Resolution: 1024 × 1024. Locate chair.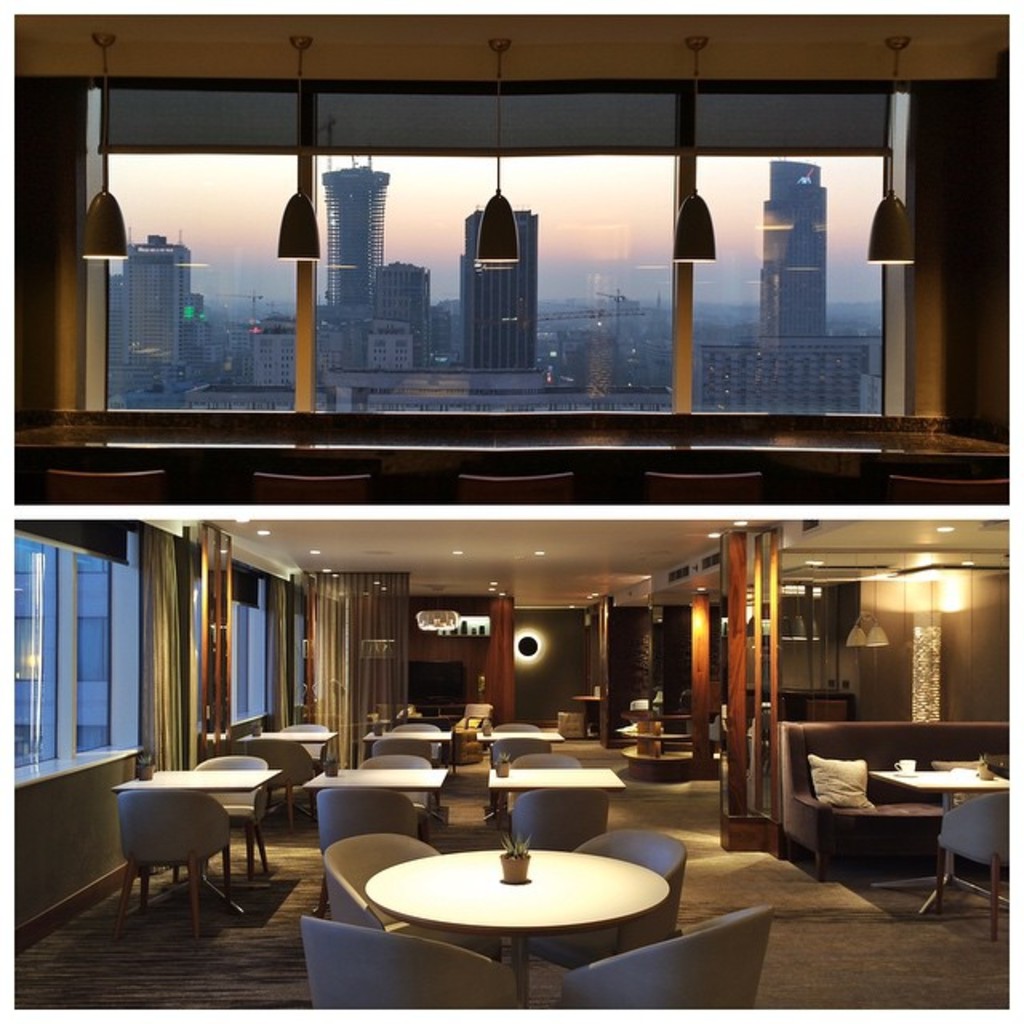
(328,834,501,962).
